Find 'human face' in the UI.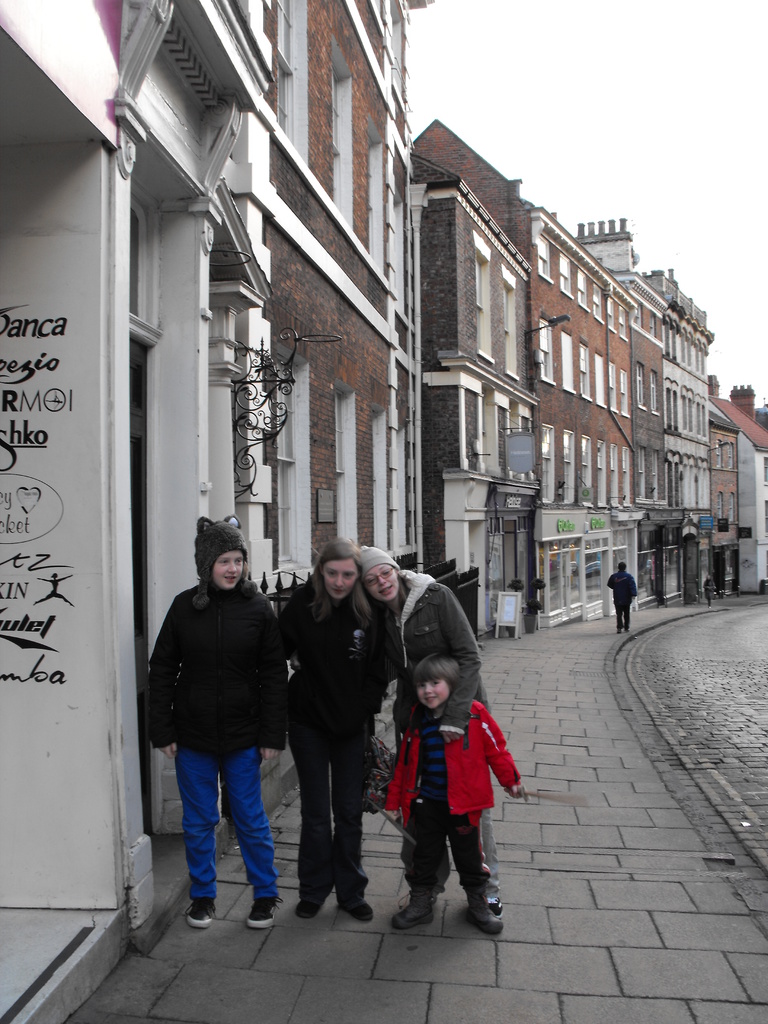
UI element at rect(418, 662, 453, 713).
